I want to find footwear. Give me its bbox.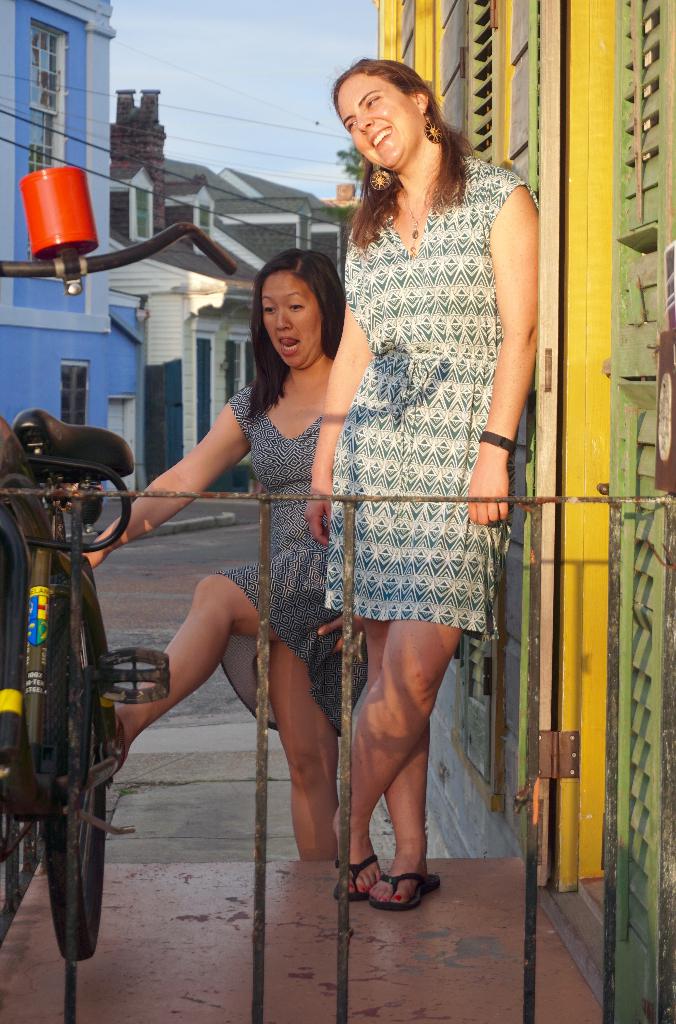
locate(344, 850, 435, 911).
